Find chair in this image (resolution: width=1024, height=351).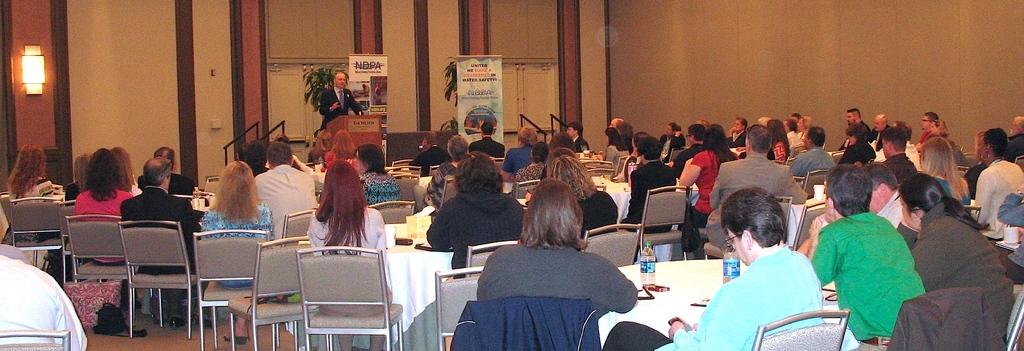
box(582, 159, 614, 168).
